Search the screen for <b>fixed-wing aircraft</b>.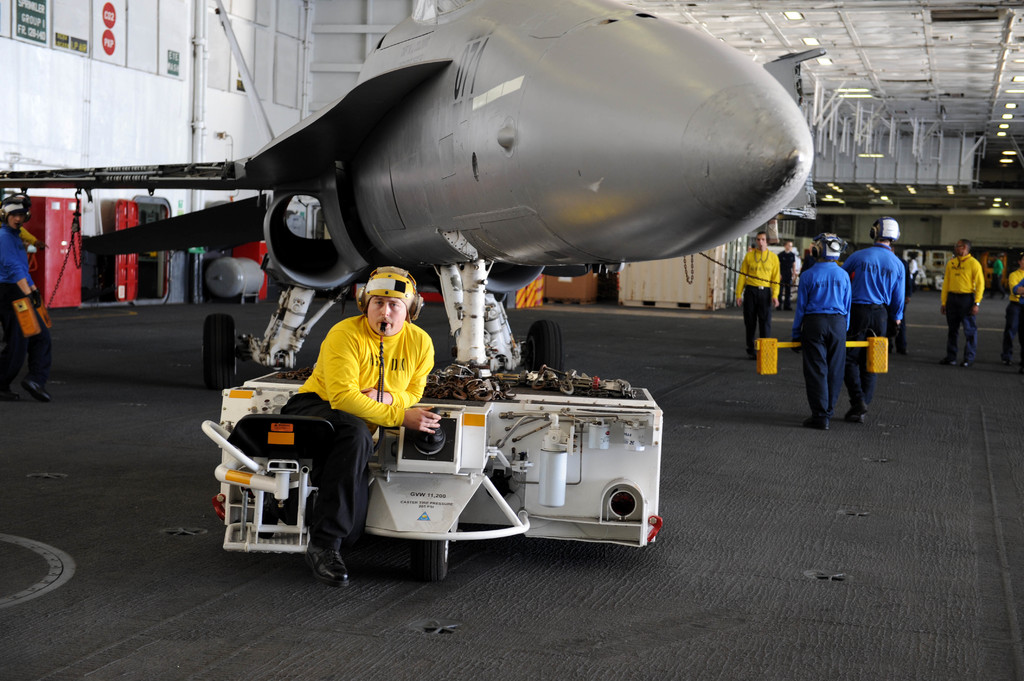
Found at BBox(0, 0, 818, 401).
